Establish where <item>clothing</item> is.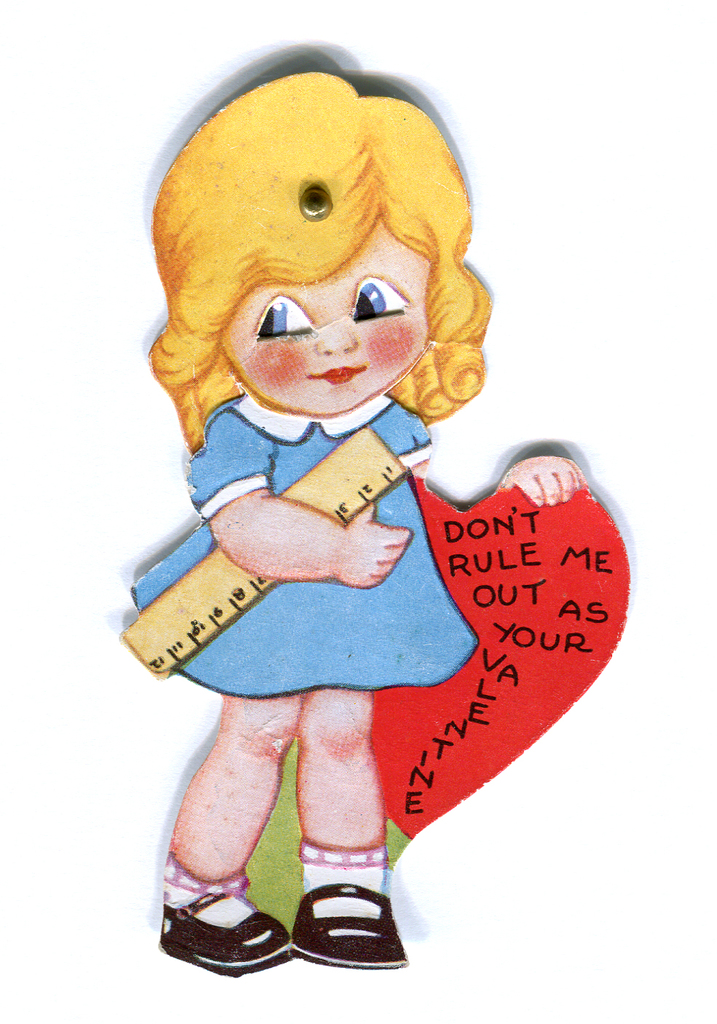
Established at pyautogui.locateOnScreen(129, 387, 480, 689).
